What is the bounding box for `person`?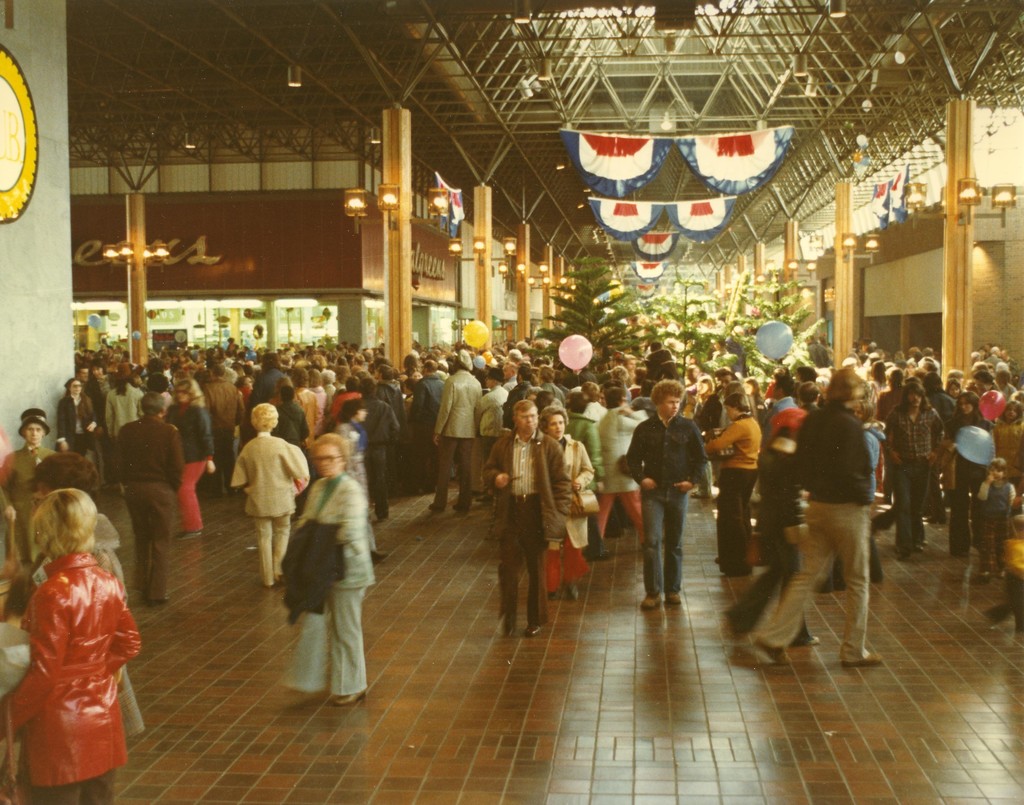
(749, 362, 883, 671).
